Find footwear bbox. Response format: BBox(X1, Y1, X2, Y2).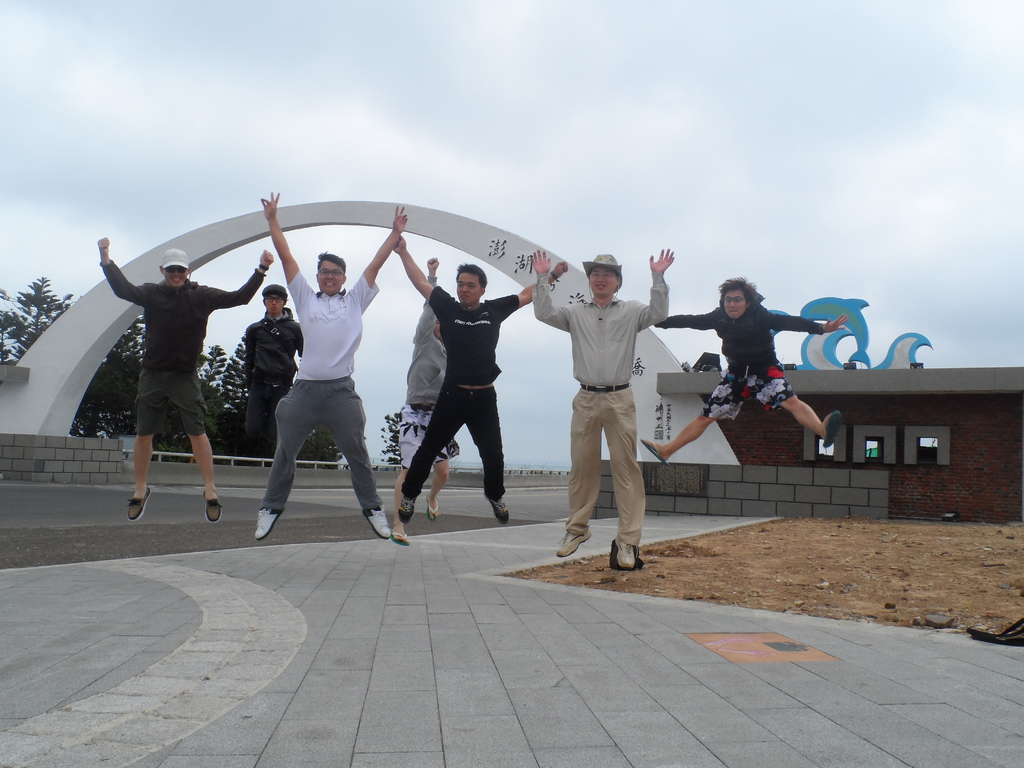
BBox(552, 529, 590, 561).
